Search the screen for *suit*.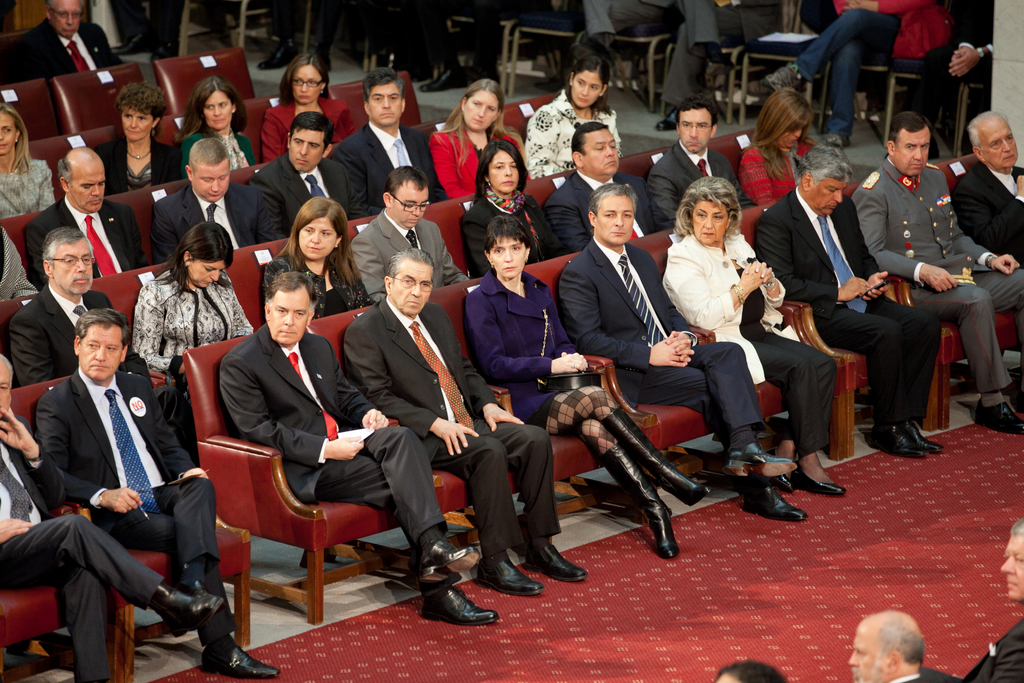
Found at bbox=[220, 323, 450, 580].
